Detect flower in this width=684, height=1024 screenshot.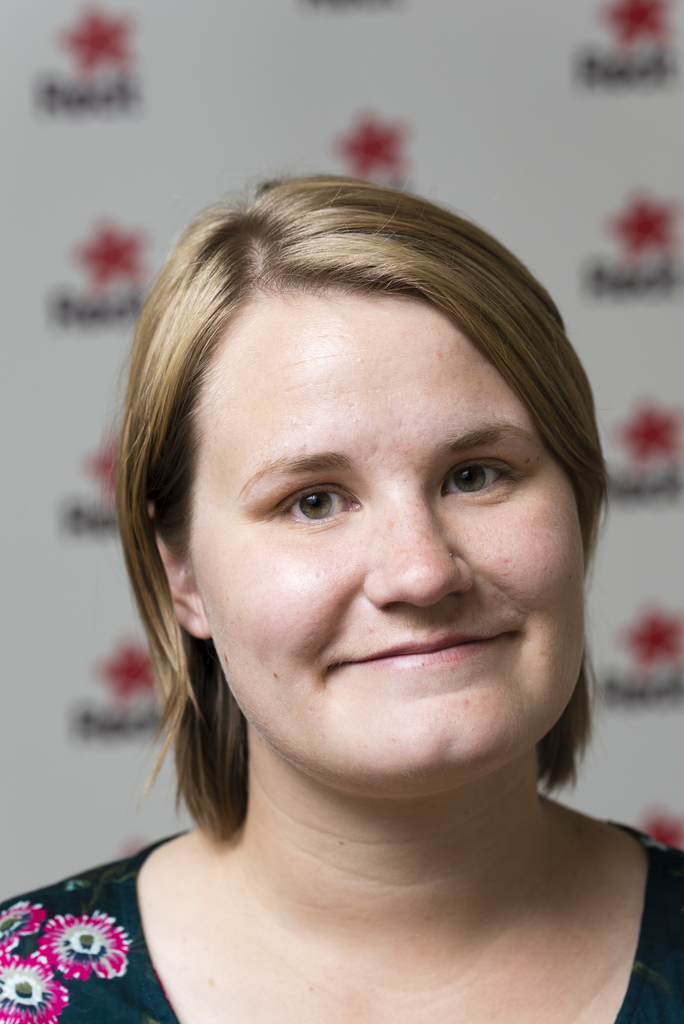
Detection: BBox(36, 909, 130, 988).
